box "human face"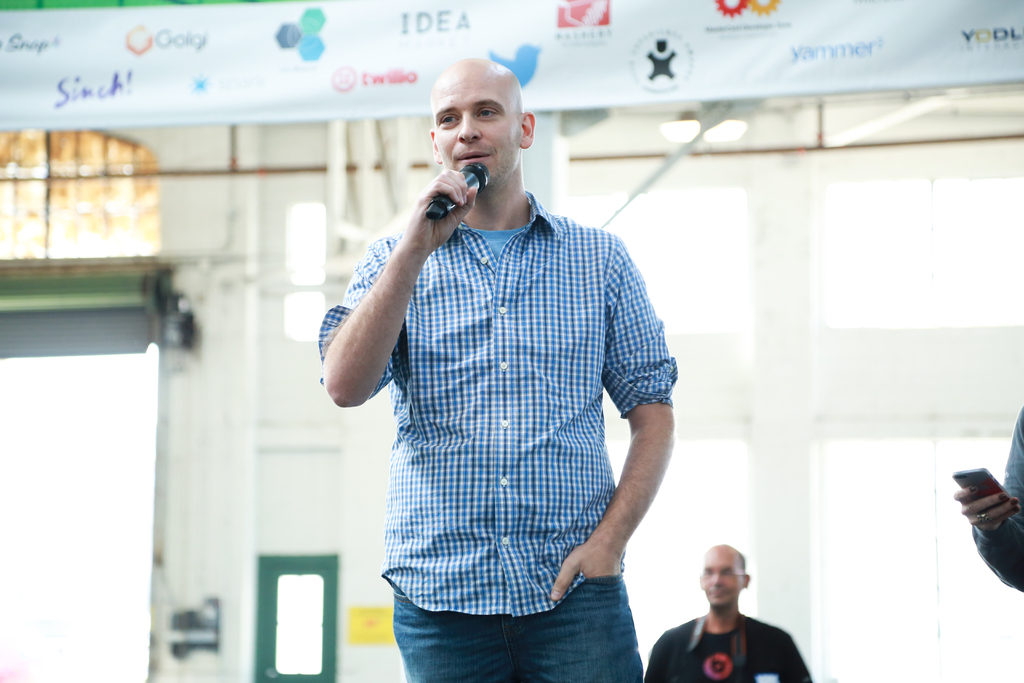
[436, 67, 526, 177]
